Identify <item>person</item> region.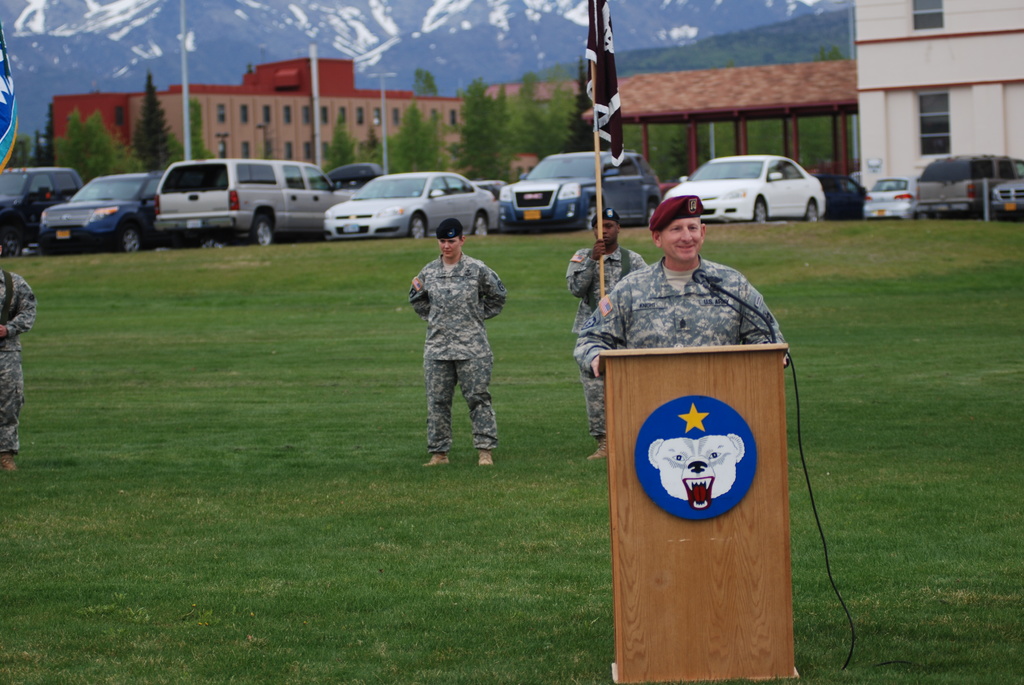
Region: (x1=566, y1=205, x2=649, y2=463).
